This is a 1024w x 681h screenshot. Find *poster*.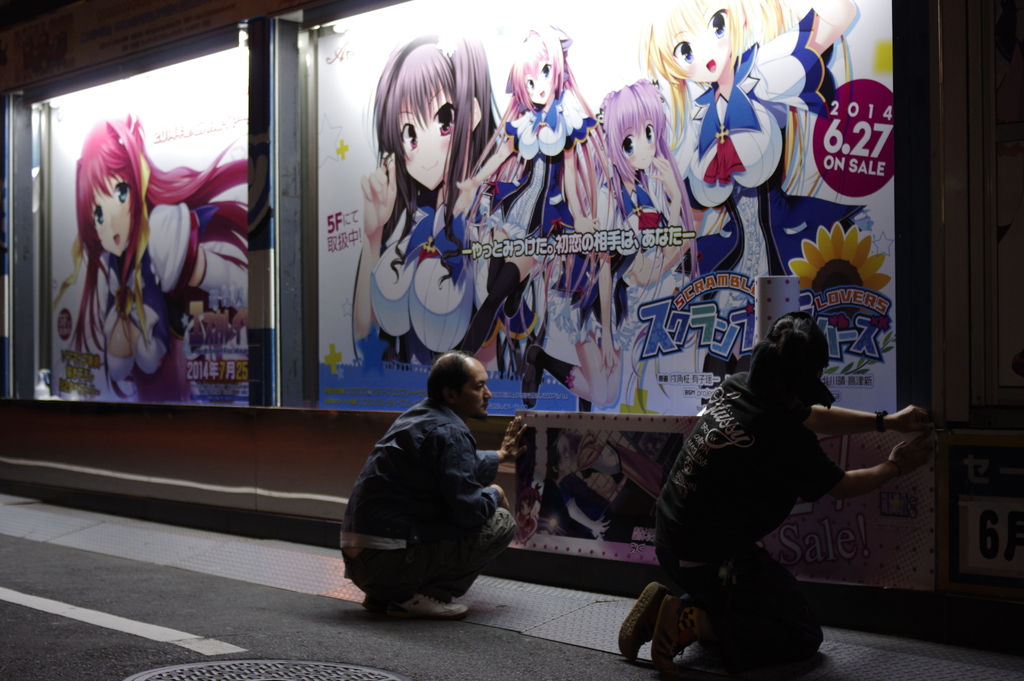
Bounding box: bbox=(49, 47, 250, 404).
